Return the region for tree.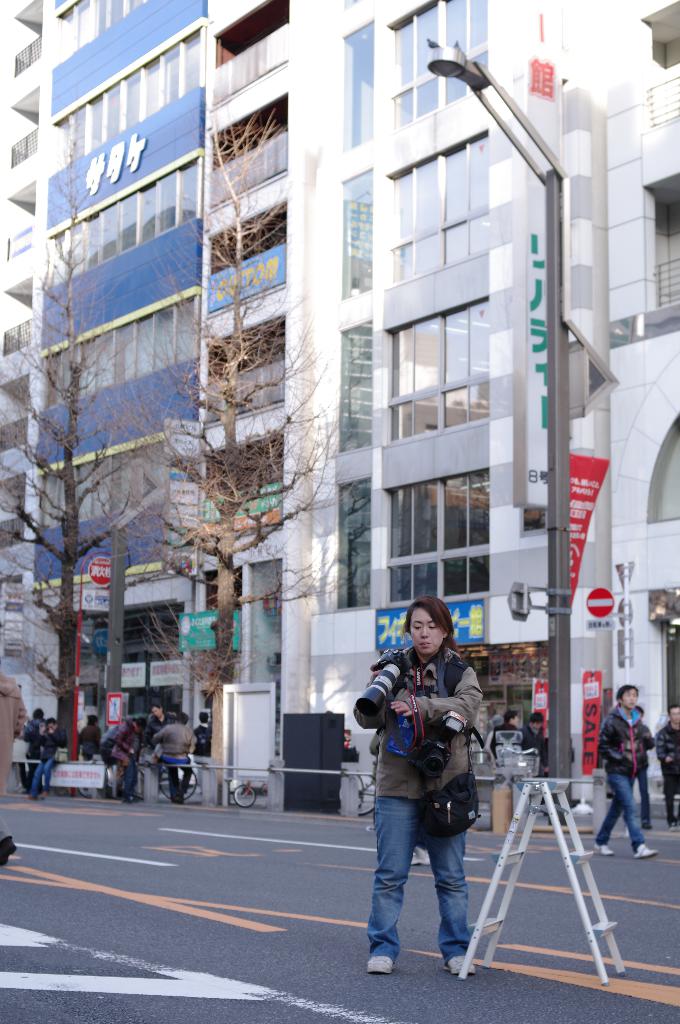
12 175 217 734.
